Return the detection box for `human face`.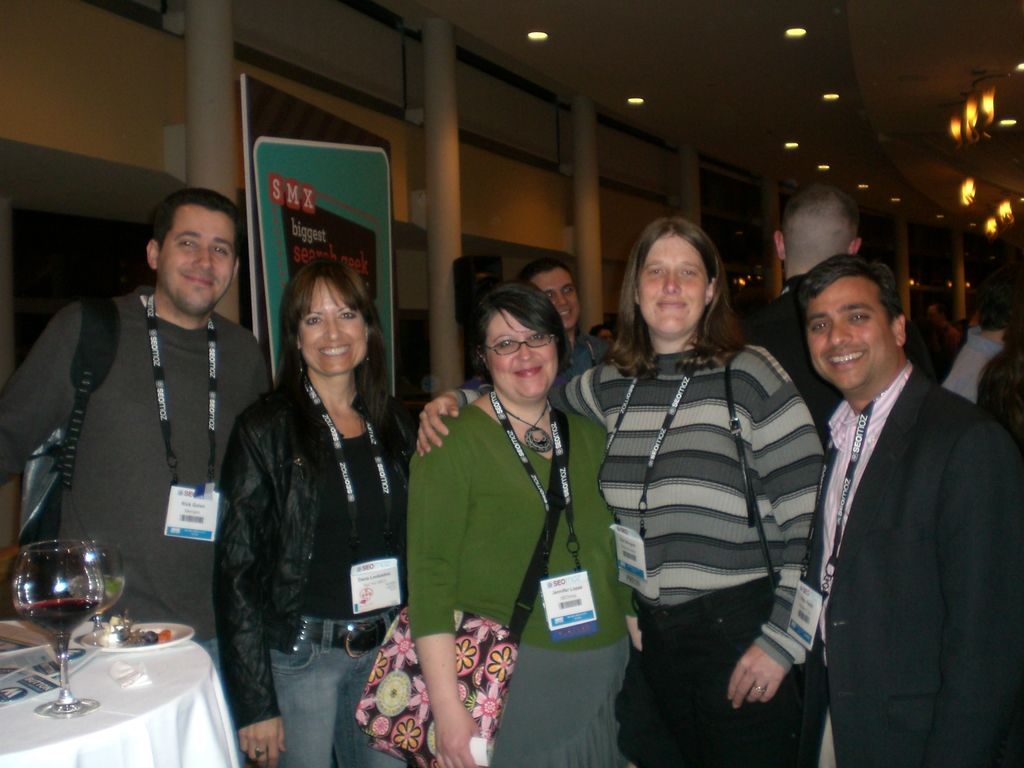
[x1=486, y1=307, x2=560, y2=403].
